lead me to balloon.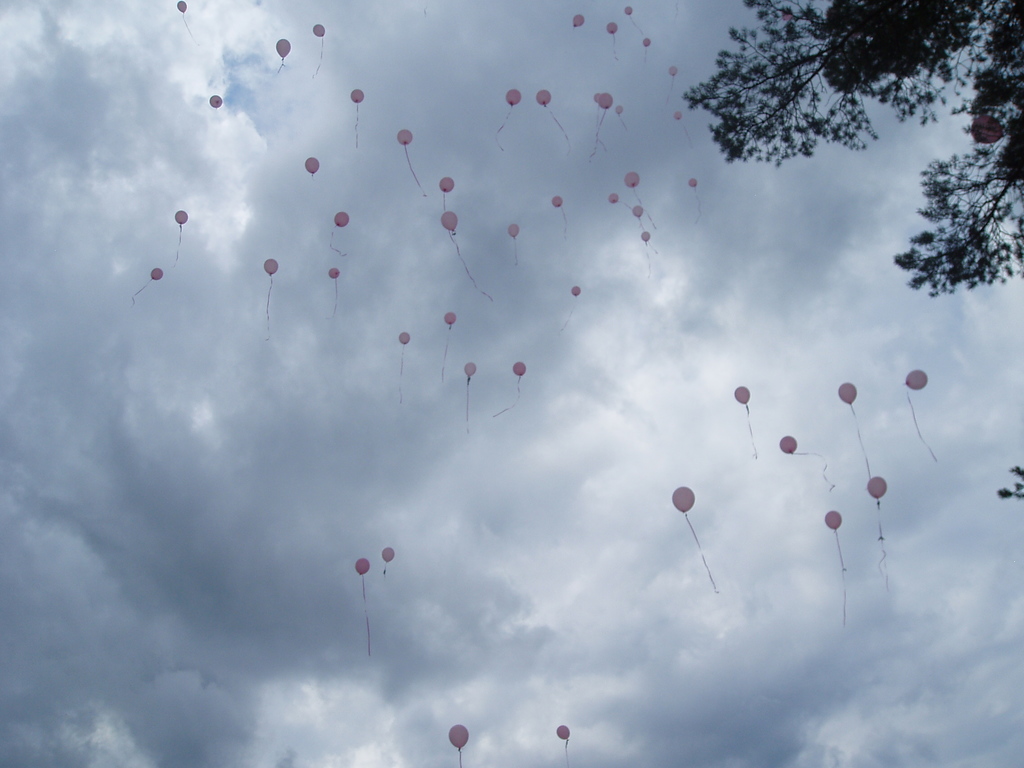
Lead to BBox(465, 360, 479, 380).
